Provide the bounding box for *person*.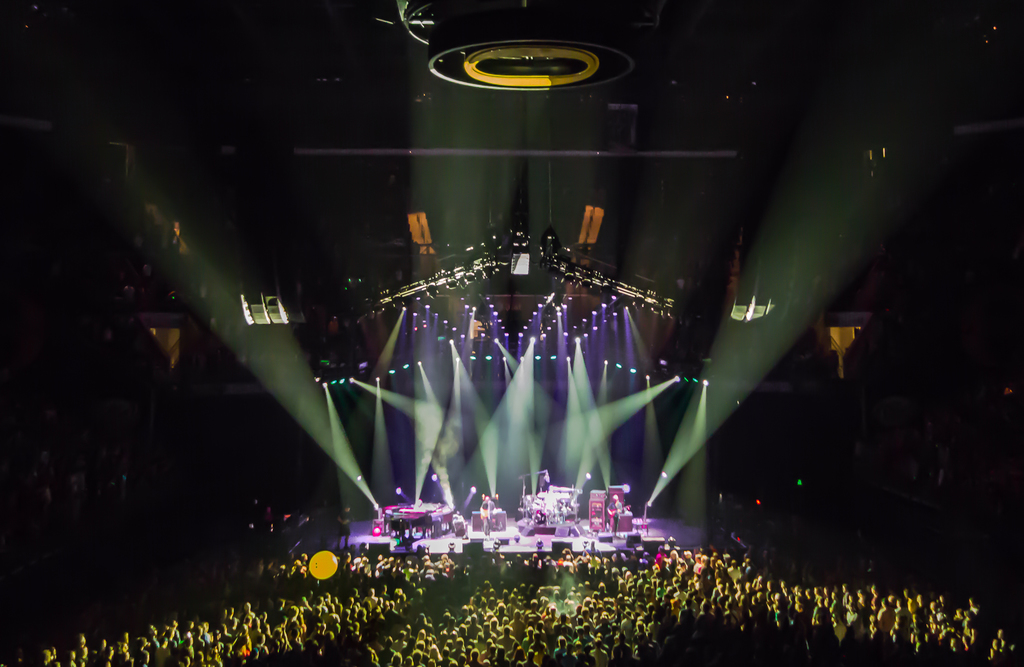
<region>606, 495, 623, 536</region>.
